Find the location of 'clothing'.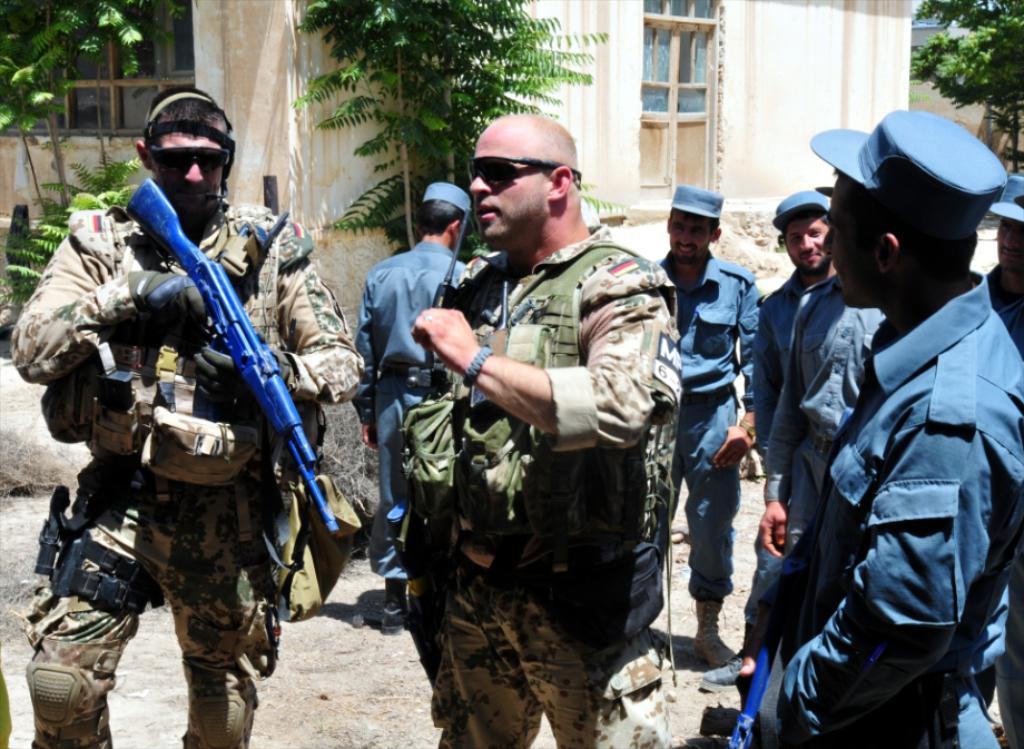
Location: 8/201/365/748.
